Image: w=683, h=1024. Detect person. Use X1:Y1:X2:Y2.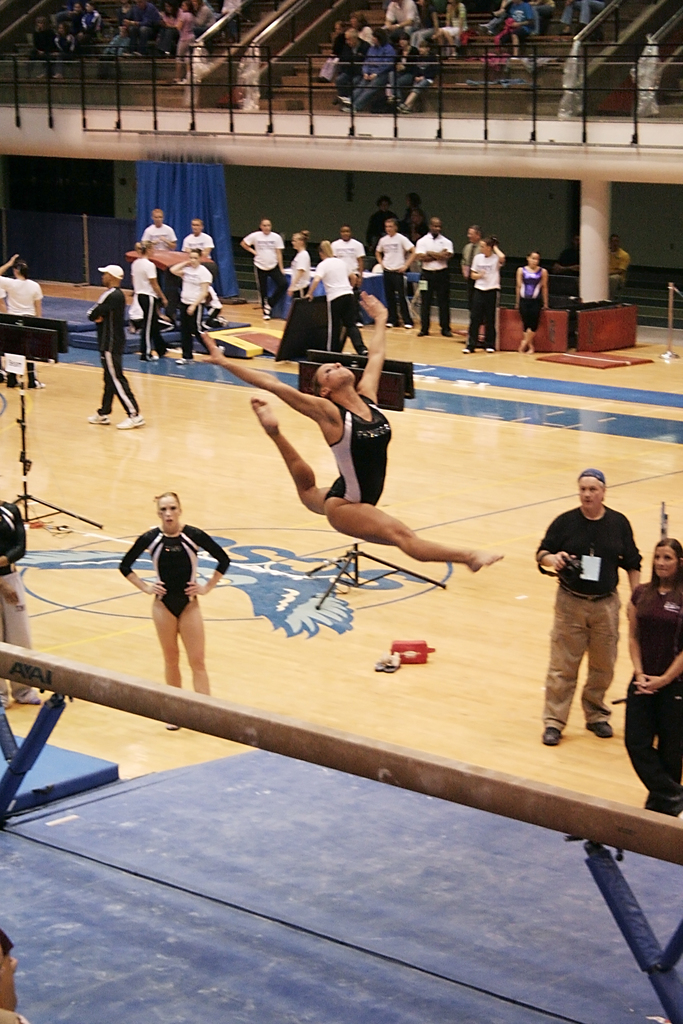
461:225:489:333.
